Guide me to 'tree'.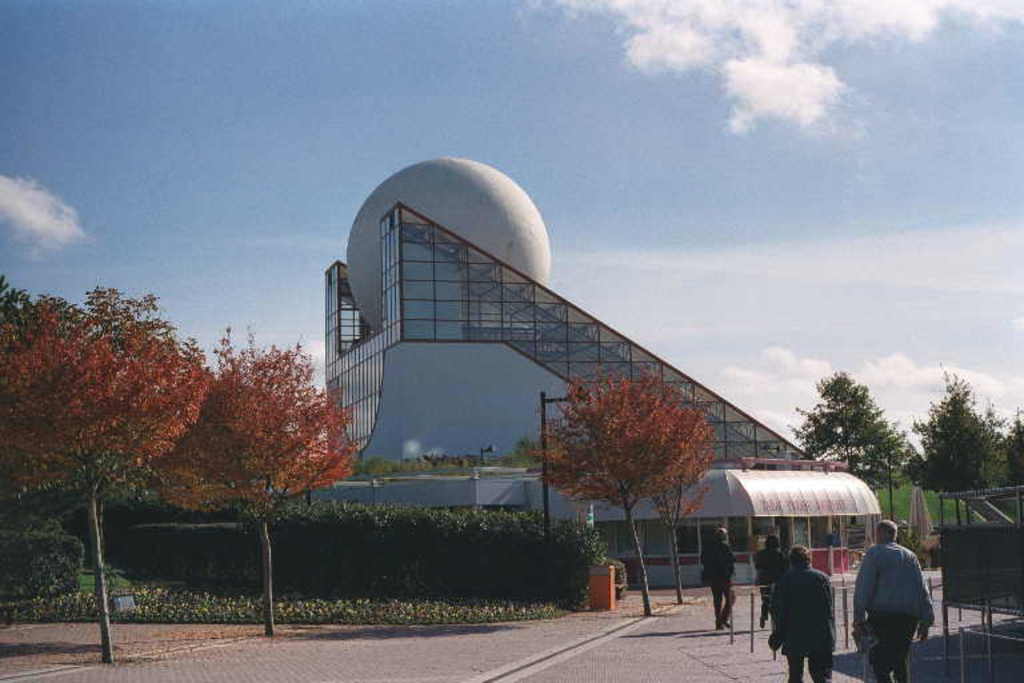
Guidance: bbox=(644, 422, 709, 602).
